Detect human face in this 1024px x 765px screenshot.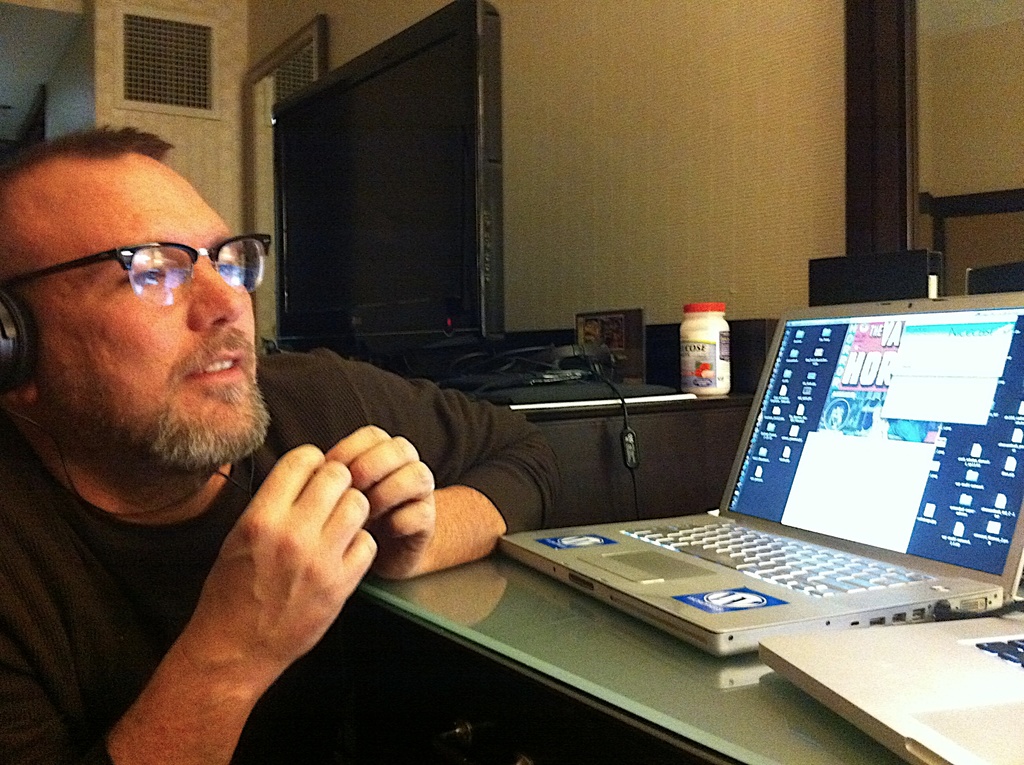
Detection: box=[1, 154, 254, 462].
